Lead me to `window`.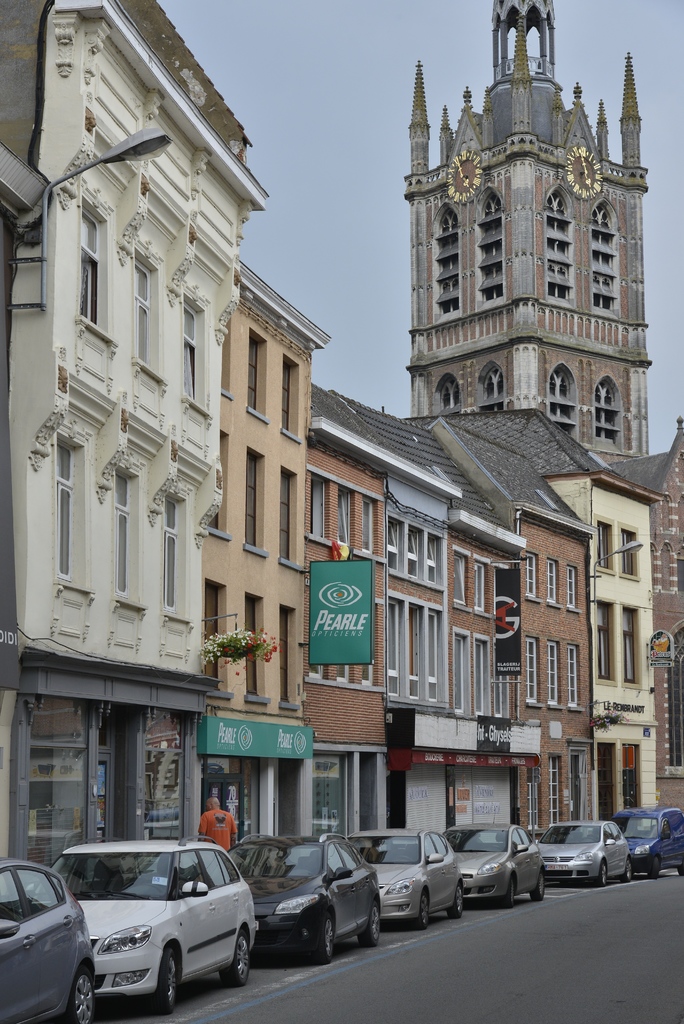
Lead to (left=619, top=531, right=637, bottom=582).
